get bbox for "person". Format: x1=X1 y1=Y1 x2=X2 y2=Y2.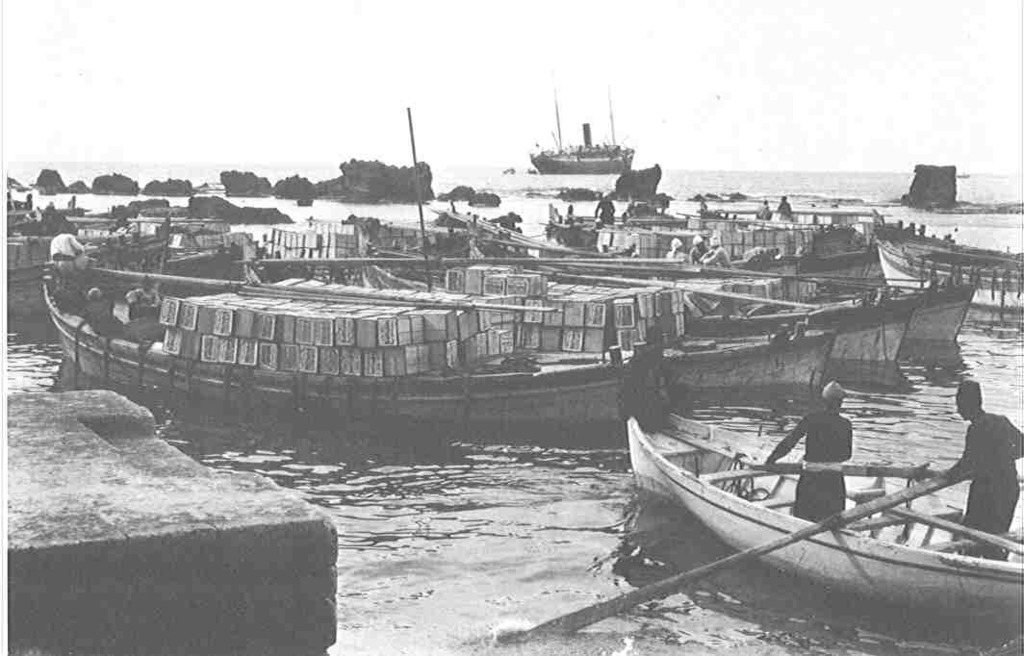
x1=787 y1=367 x2=883 y2=548.
